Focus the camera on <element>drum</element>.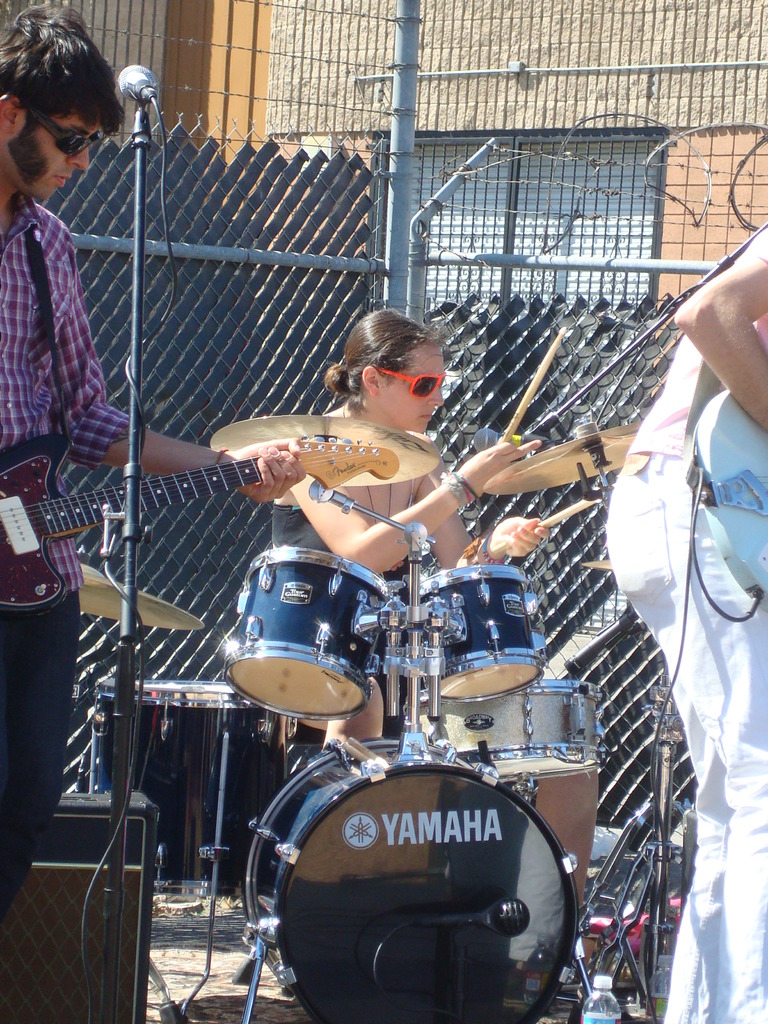
Focus region: <bbox>225, 544, 391, 723</bbox>.
